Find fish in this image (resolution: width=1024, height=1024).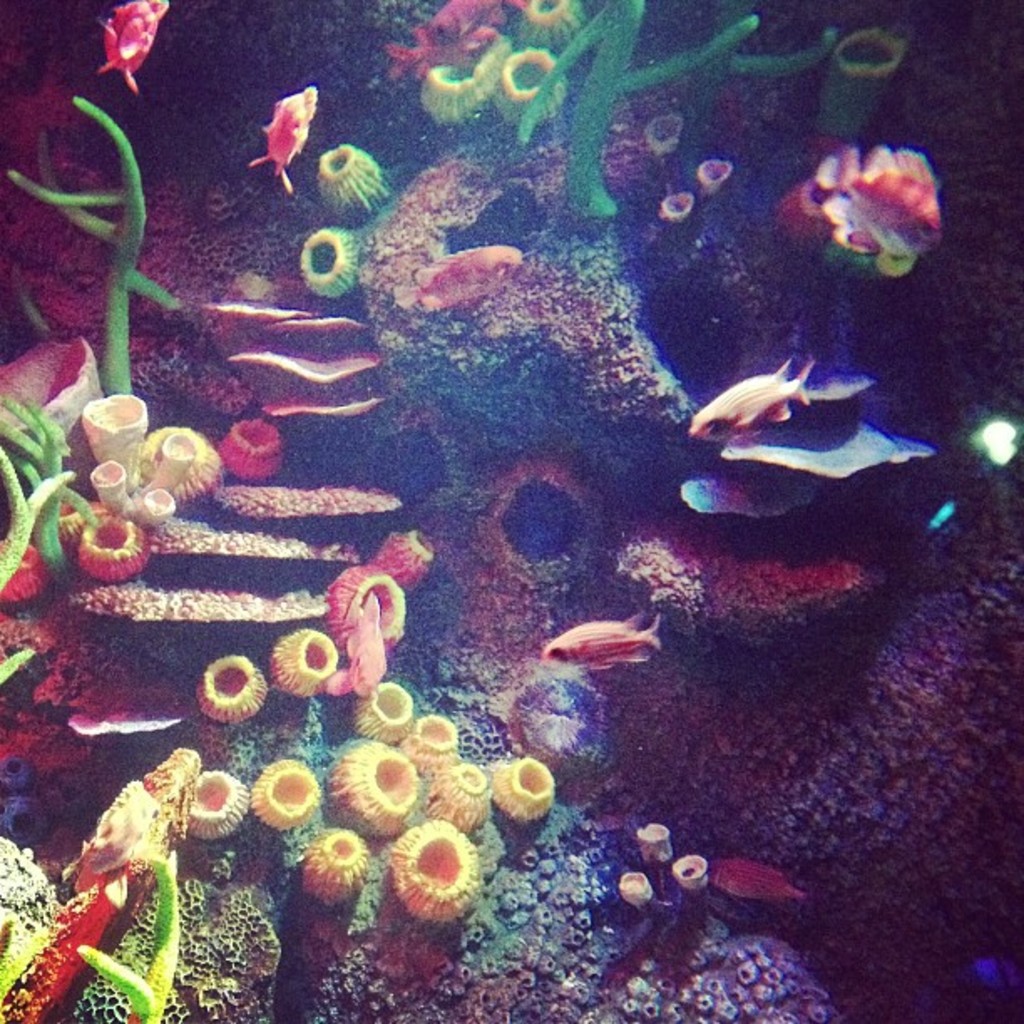
pyautogui.locateOnScreen(686, 351, 812, 442).
